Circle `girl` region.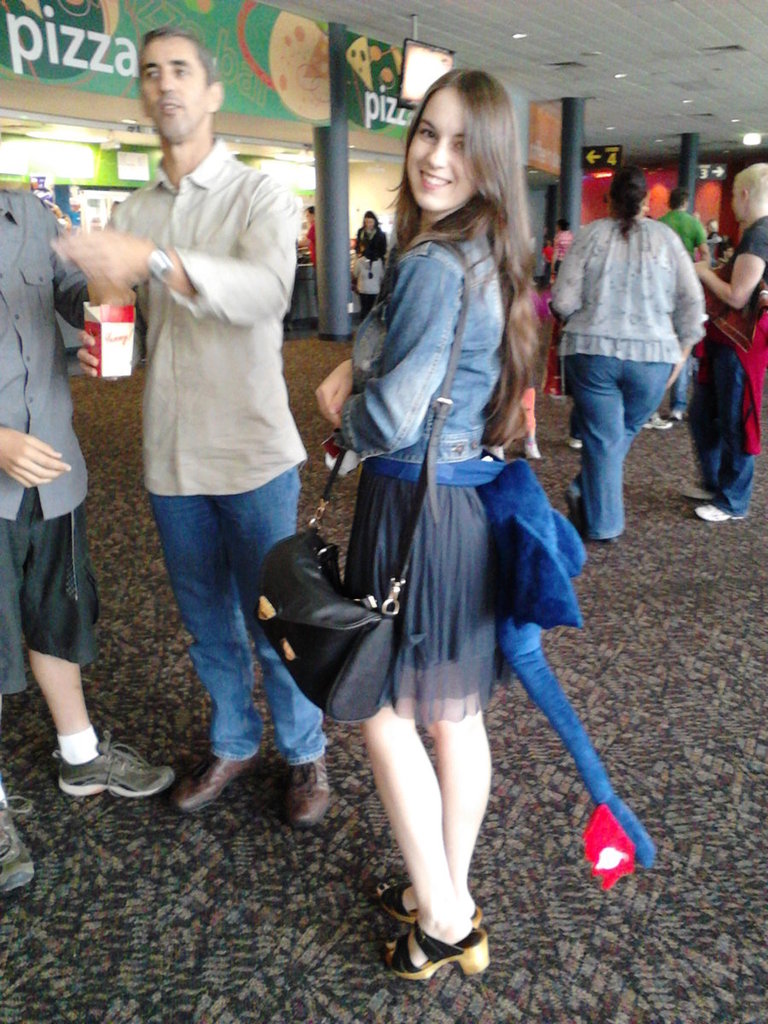
Region: l=309, t=62, r=553, b=980.
